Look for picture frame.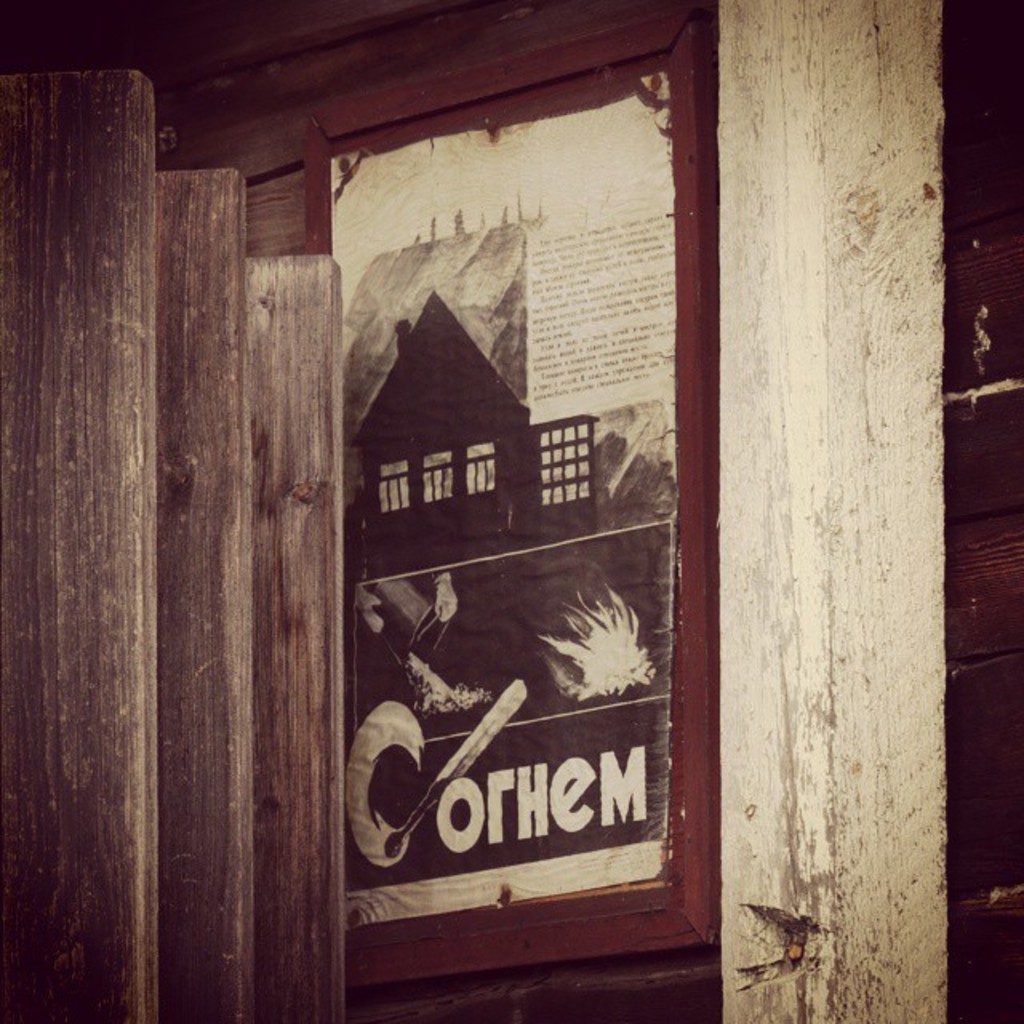
Found: (306,10,722,992).
